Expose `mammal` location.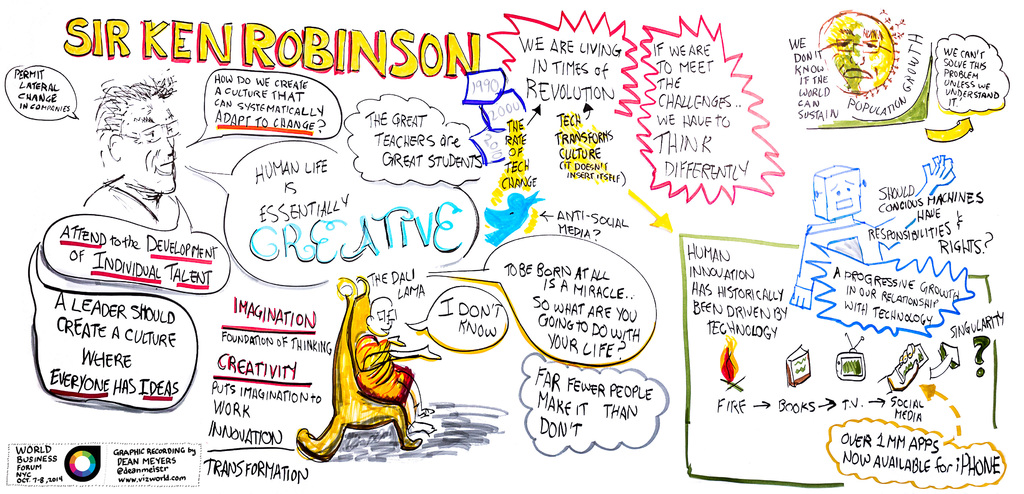
Exposed at select_region(82, 78, 176, 231).
